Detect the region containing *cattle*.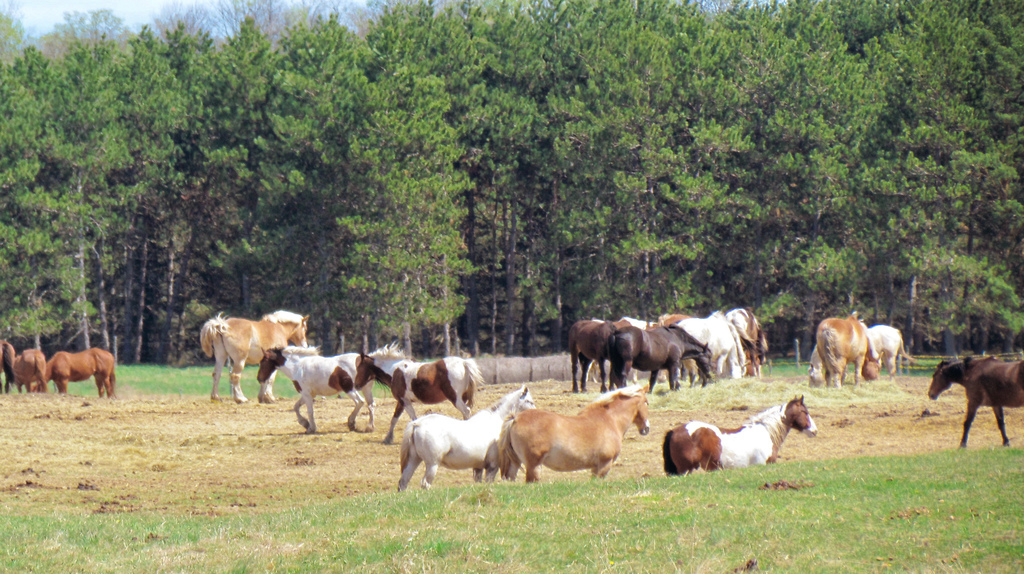
bbox(356, 340, 484, 445).
